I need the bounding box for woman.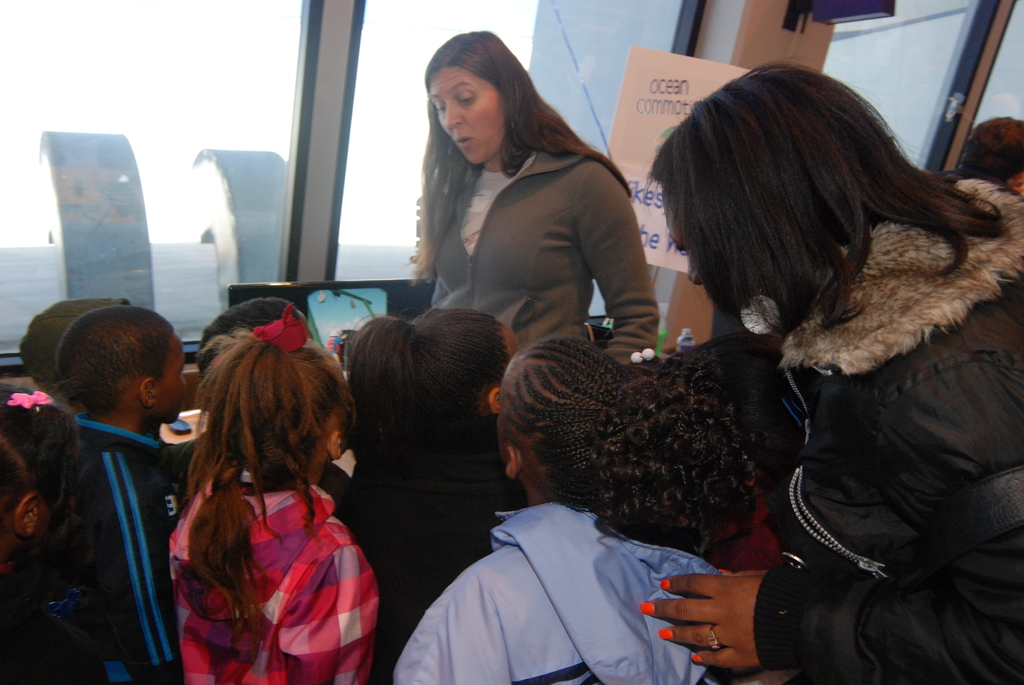
Here it is: left=641, top=63, right=1023, bottom=684.
